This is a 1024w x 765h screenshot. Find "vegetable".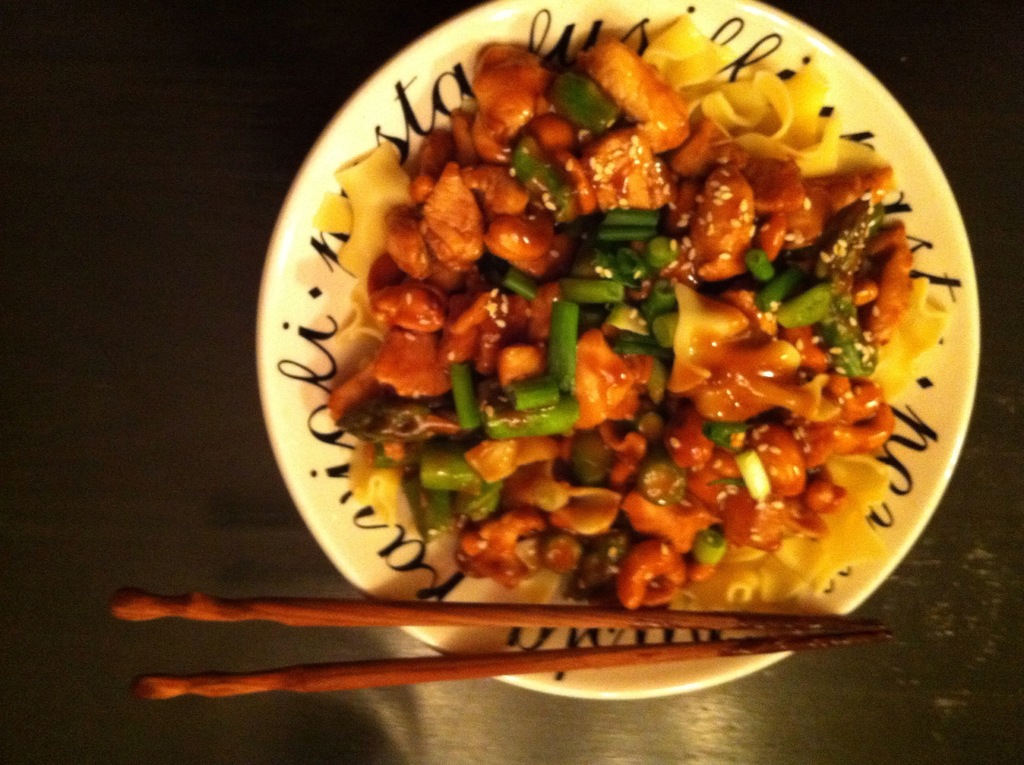
Bounding box: 779,286,840,335.
